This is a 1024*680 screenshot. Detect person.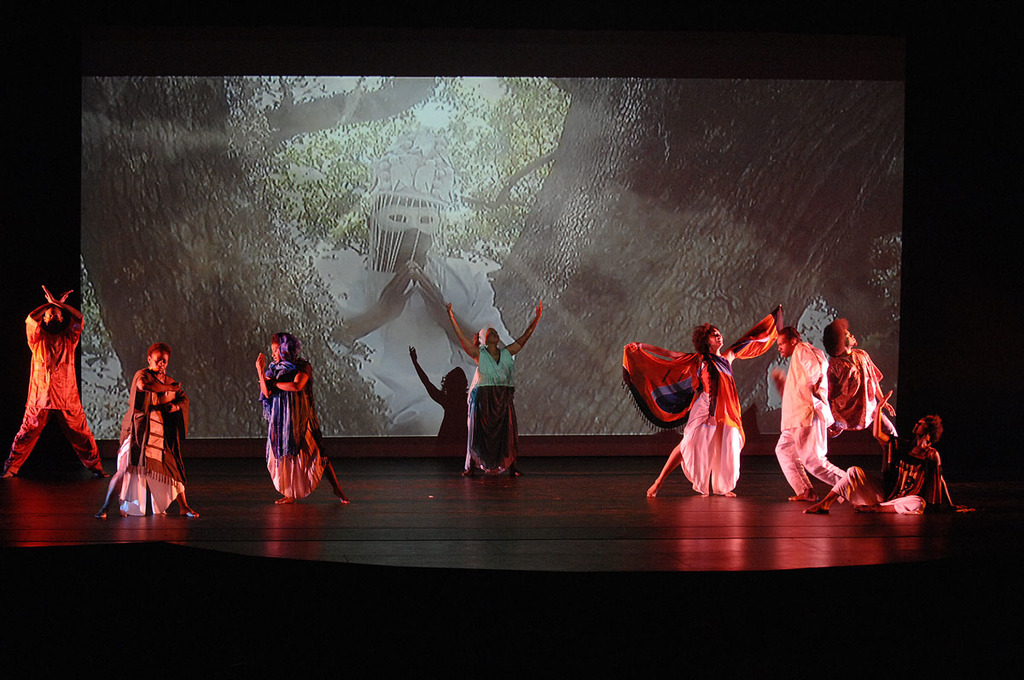
(825, 316, 893, 488).
